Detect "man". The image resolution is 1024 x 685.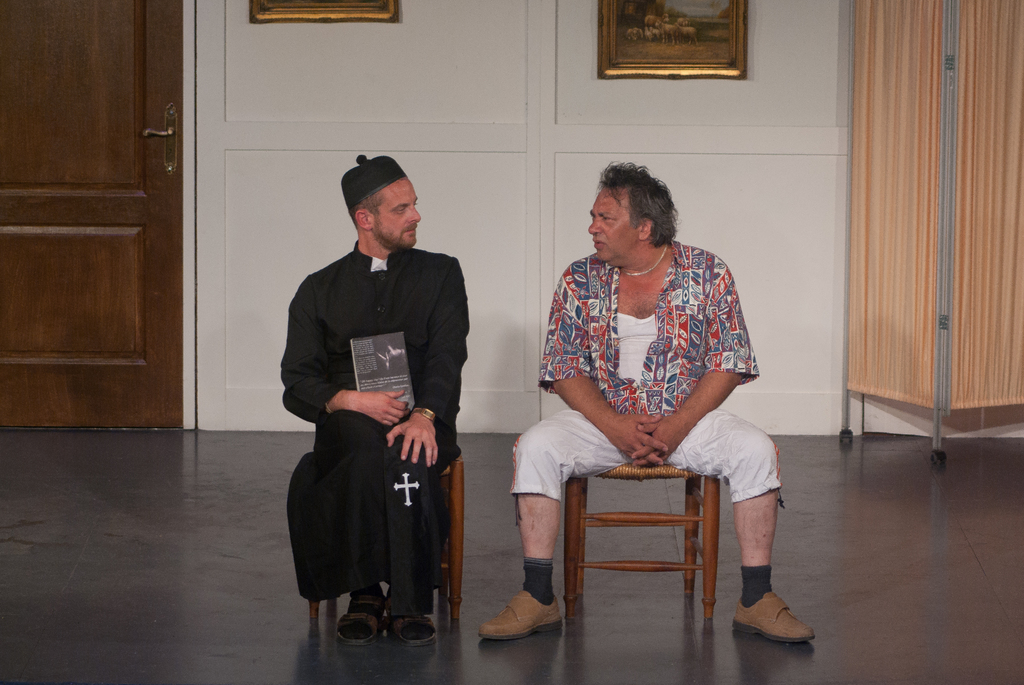
box=[276, 152, 478, 638].
